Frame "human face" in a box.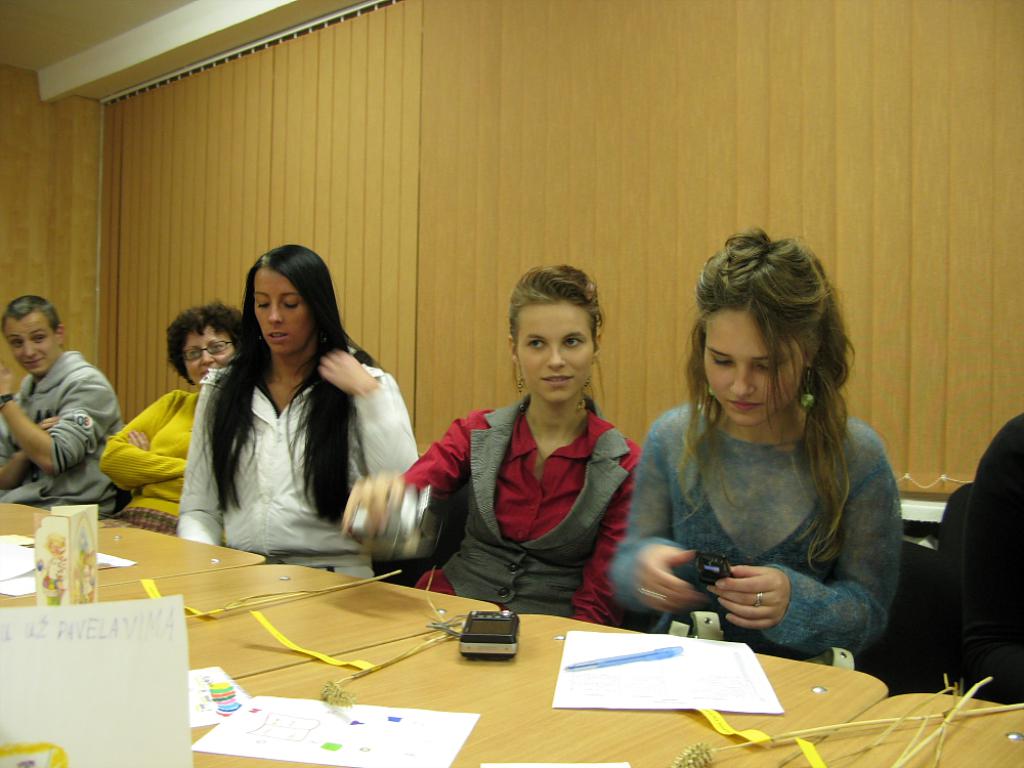
l=251, t=270, r=308, b=351.
